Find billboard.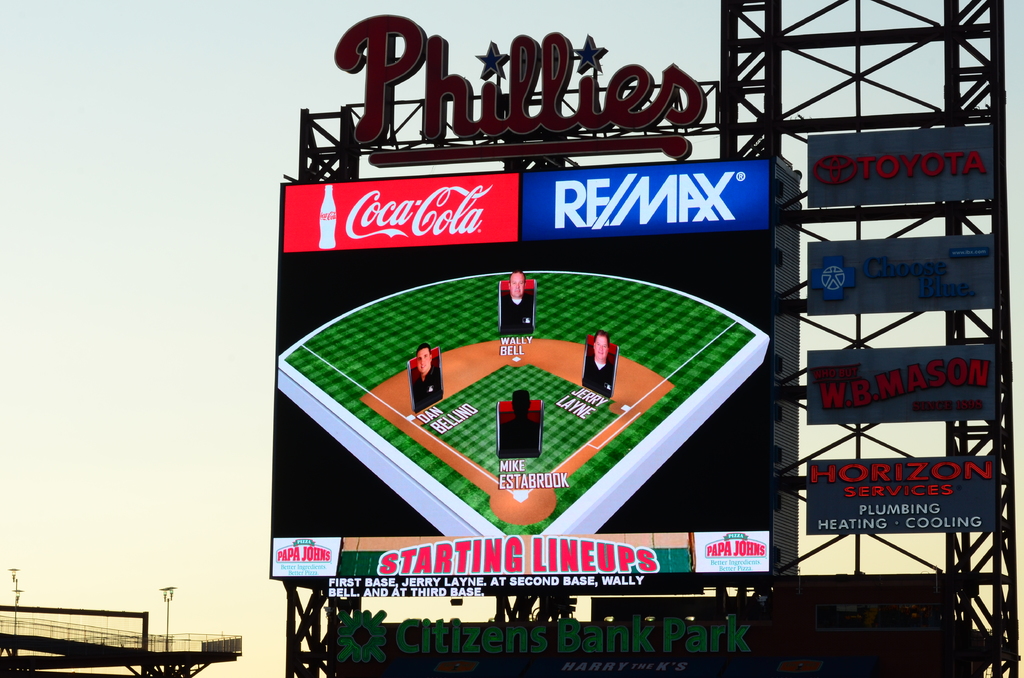
bbox=(808, 229, 1002, 310).
